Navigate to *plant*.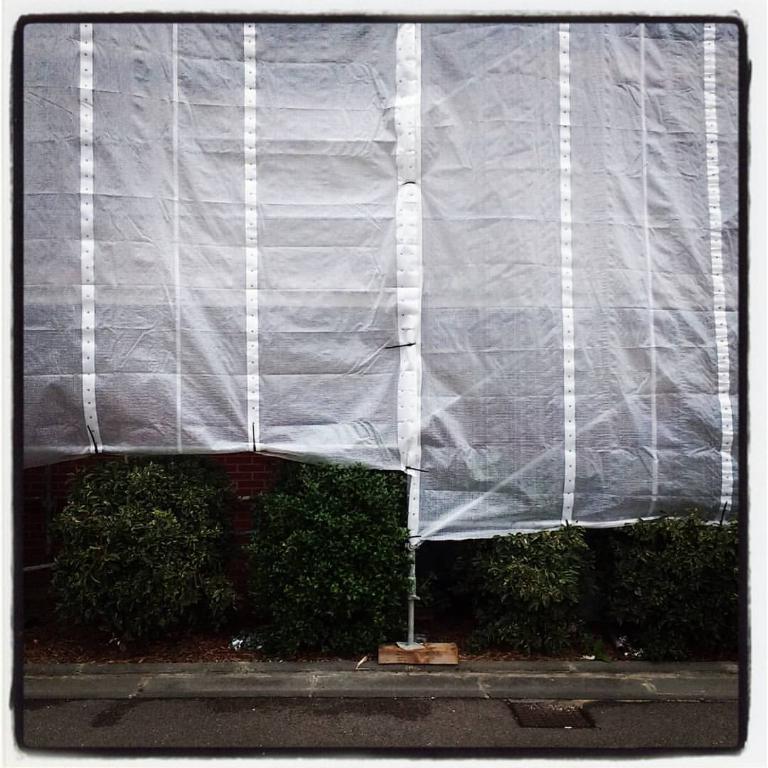
Navigation target: crop(617, 511, 741, 658).
